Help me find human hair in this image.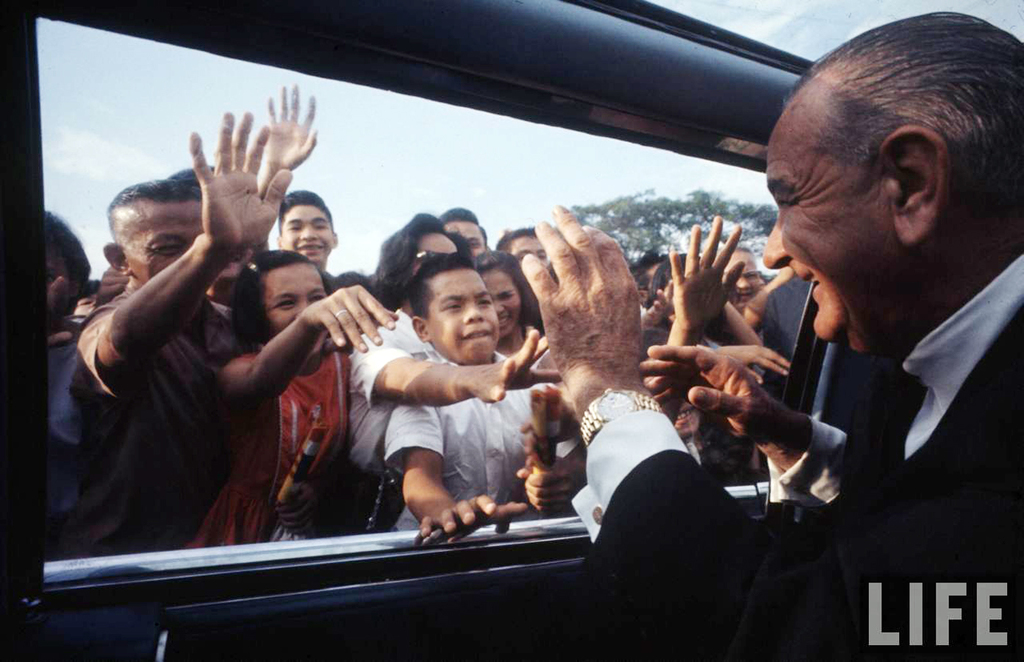
Found it: (104,177,202,233).
